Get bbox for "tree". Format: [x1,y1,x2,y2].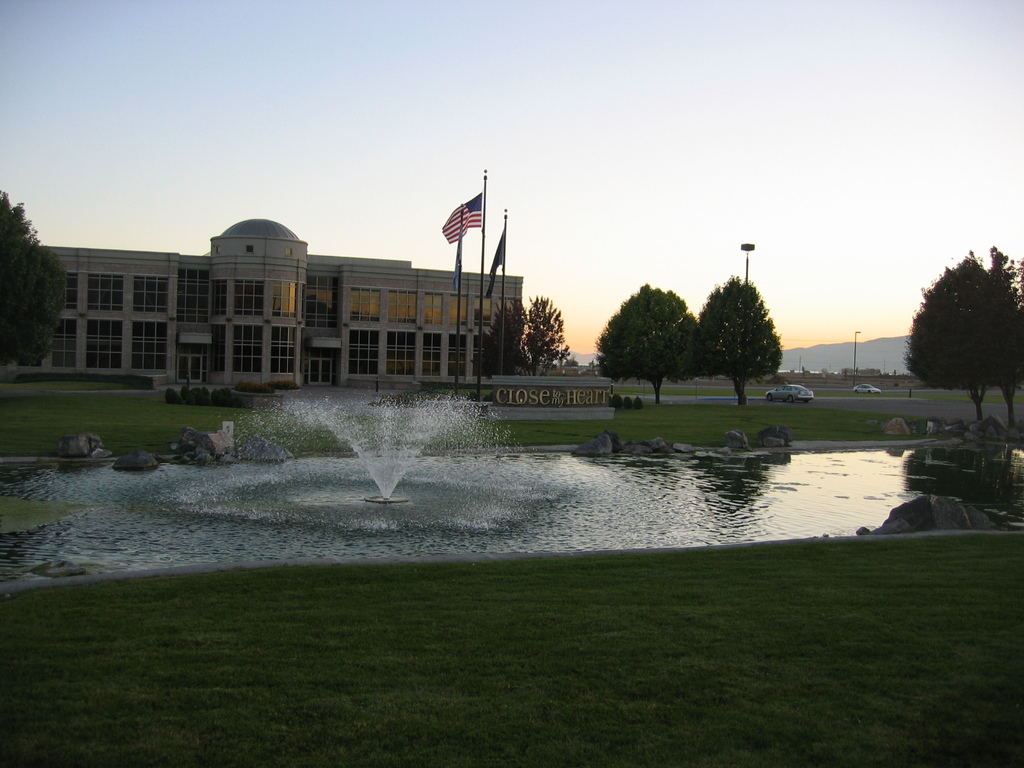
[527,295,573,364].
